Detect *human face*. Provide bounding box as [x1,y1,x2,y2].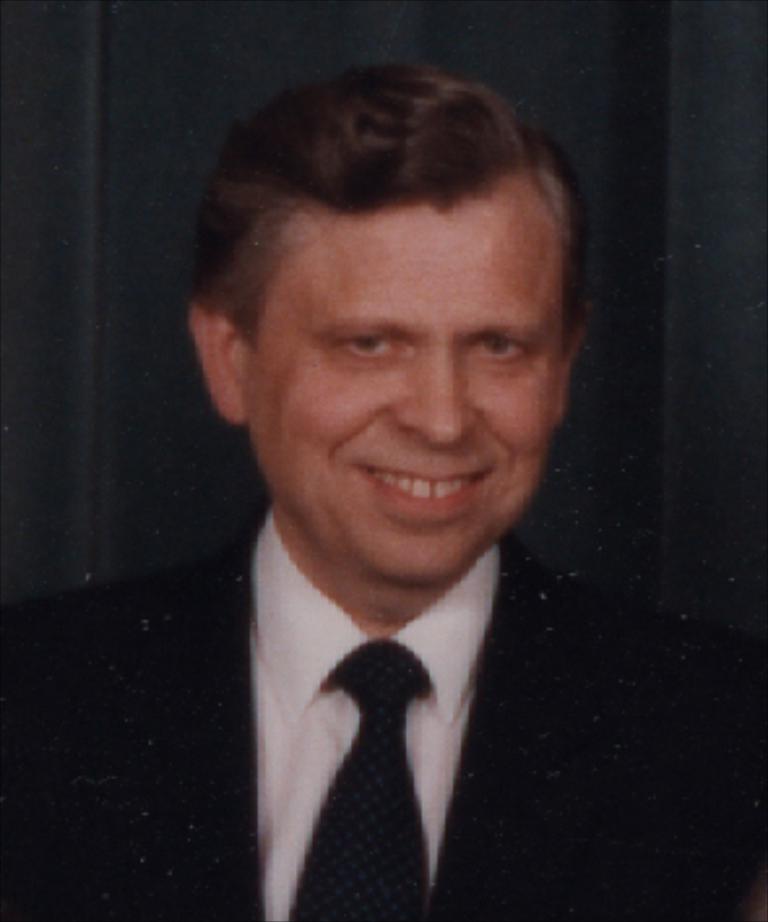
[242,159,552,581].
